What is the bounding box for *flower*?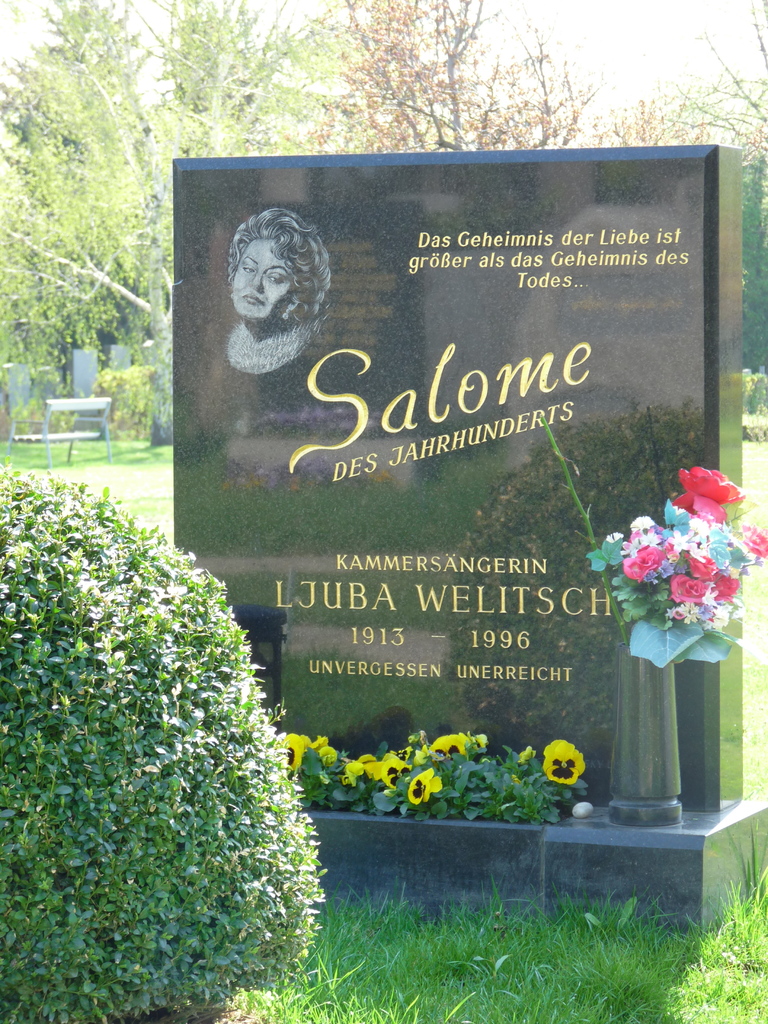
Rect(607, 531, 616, 540).
